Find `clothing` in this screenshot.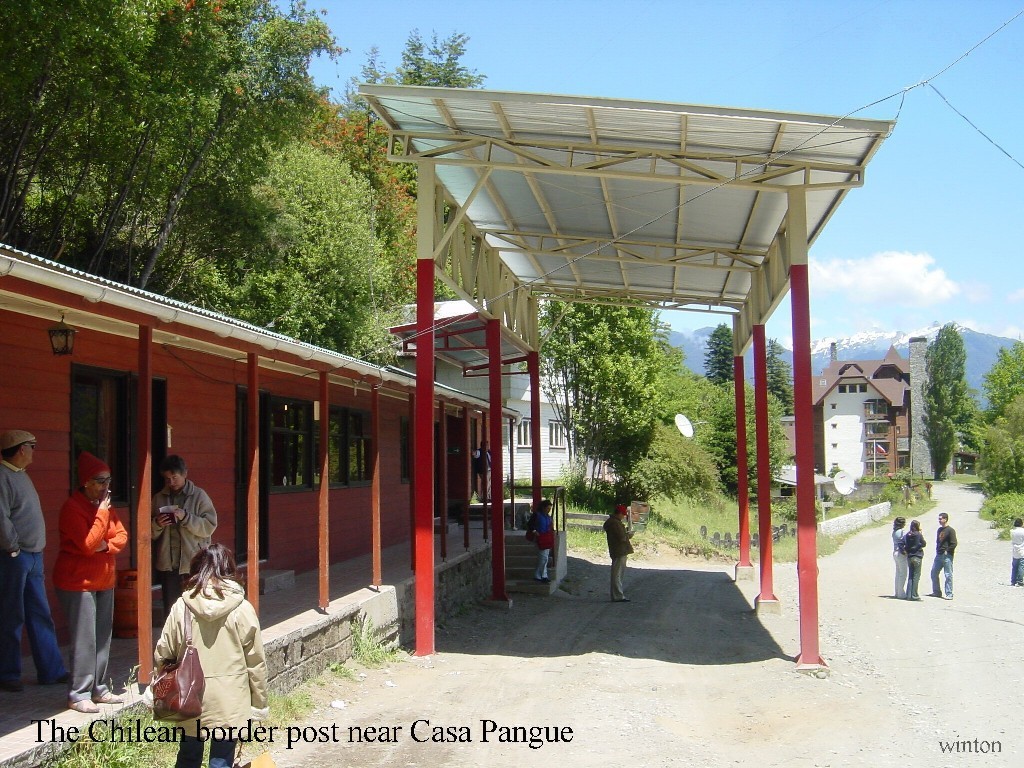
The bounding box for `clothing` is bbox=[928, 529, 954, 596].
